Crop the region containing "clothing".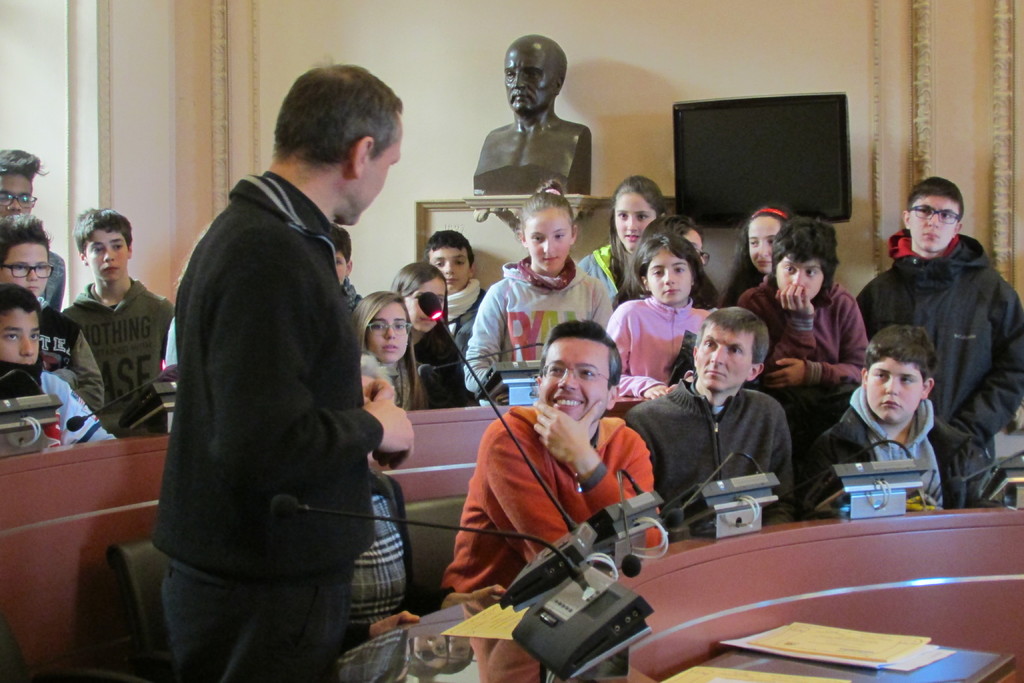
Crop region: 603,285,708,398.
